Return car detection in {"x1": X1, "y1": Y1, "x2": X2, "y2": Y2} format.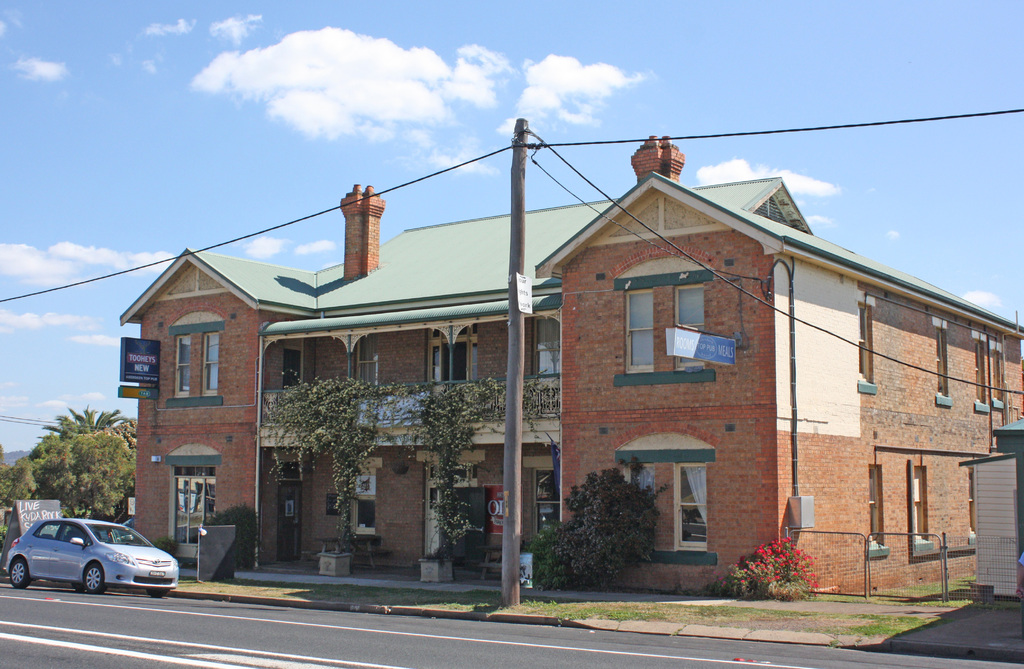
{"x1": 2, "y1": 522, "x2": 174, "y2": 600}.
